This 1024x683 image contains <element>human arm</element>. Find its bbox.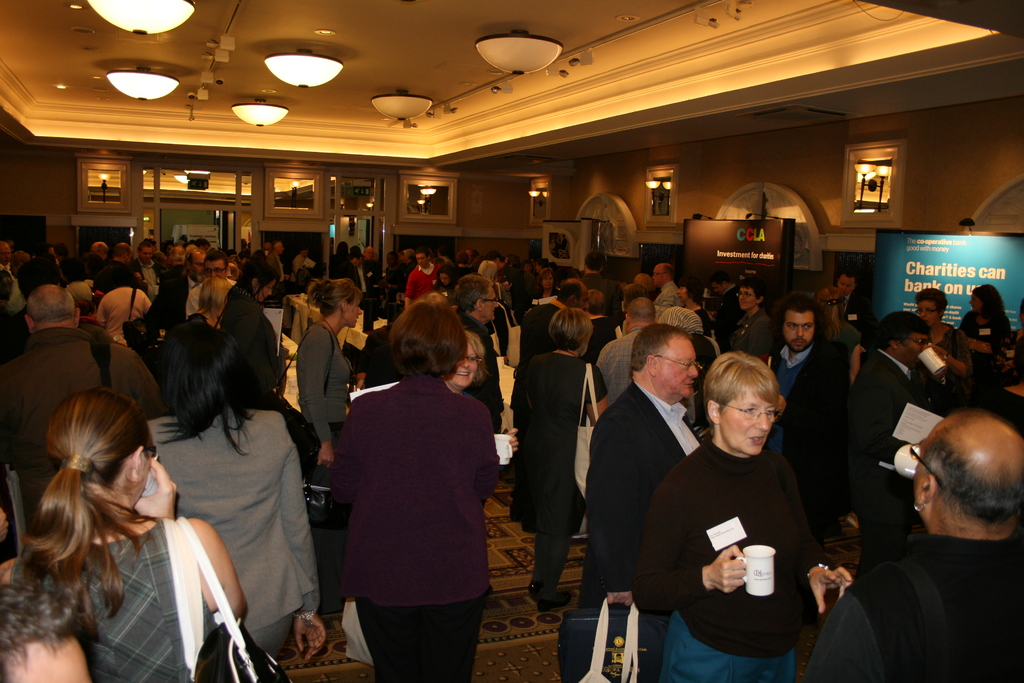
Rect(488, 420, 525, 477).
